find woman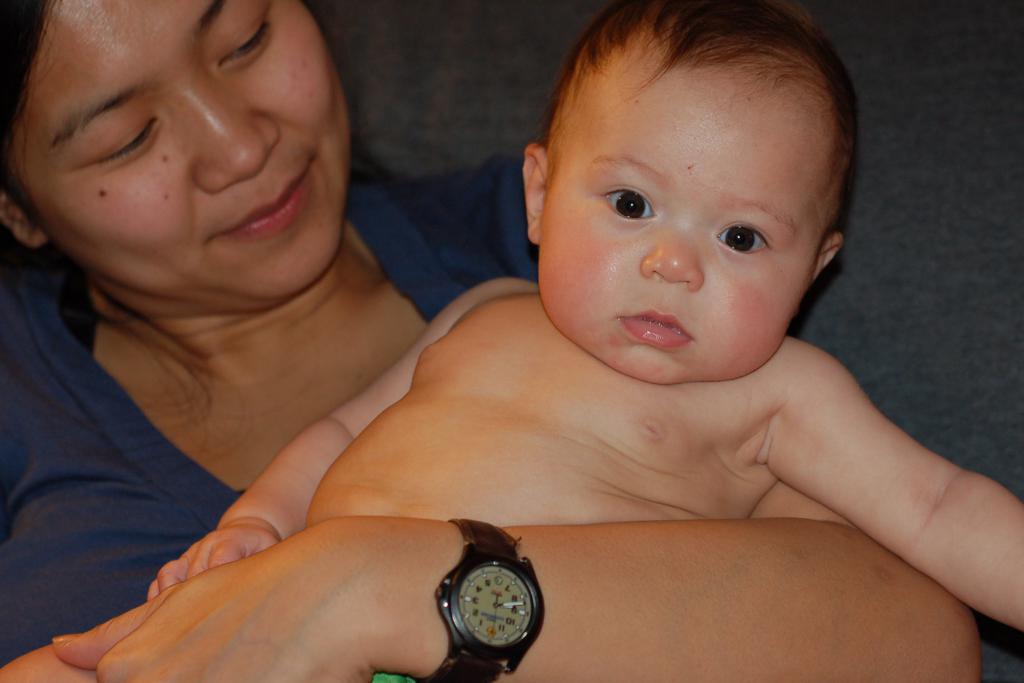
Rect(0, 0, 982, 682)
